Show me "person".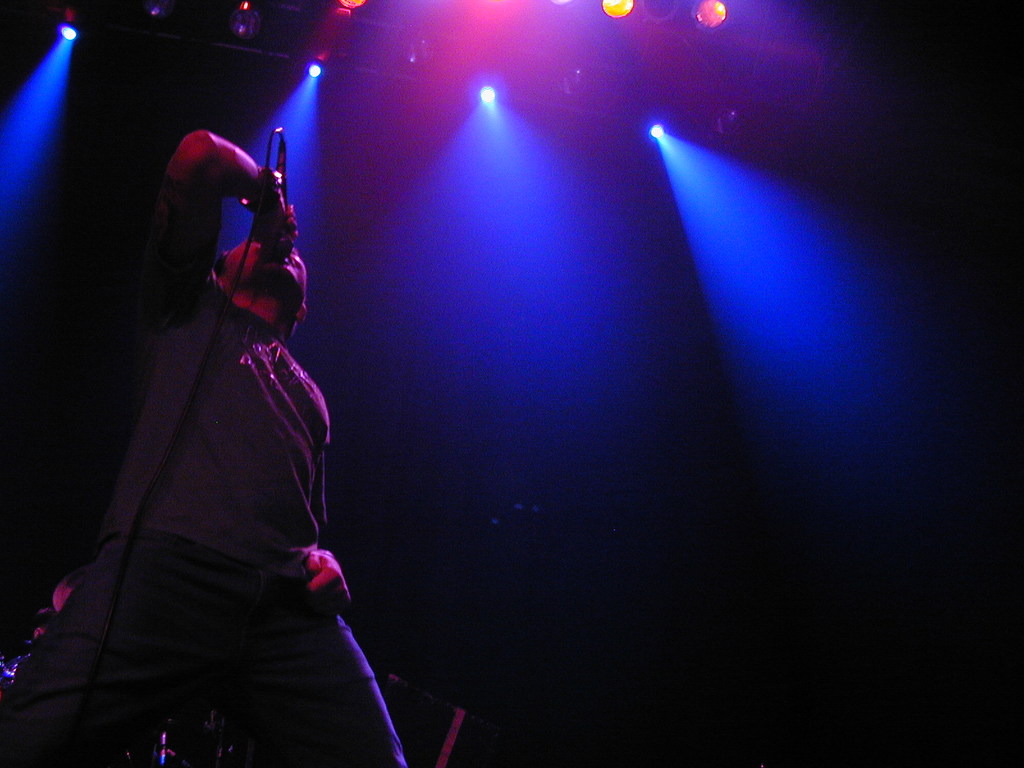
"person" is here: <region>0, 109, 412, 767</region>.
